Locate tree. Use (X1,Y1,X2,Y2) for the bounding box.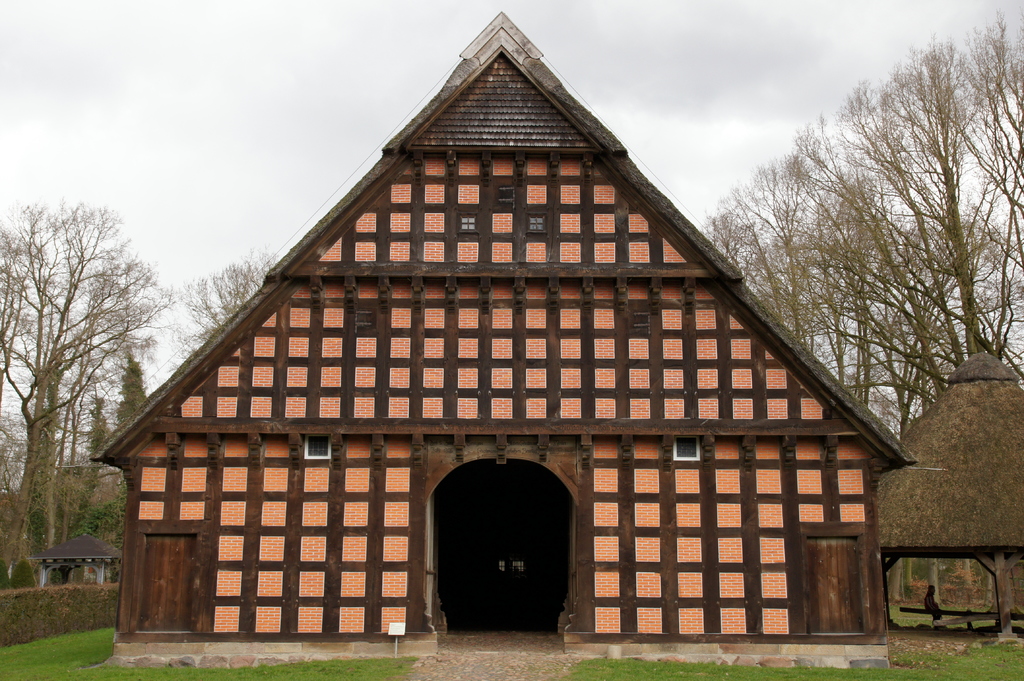
(111,338,158,523).
